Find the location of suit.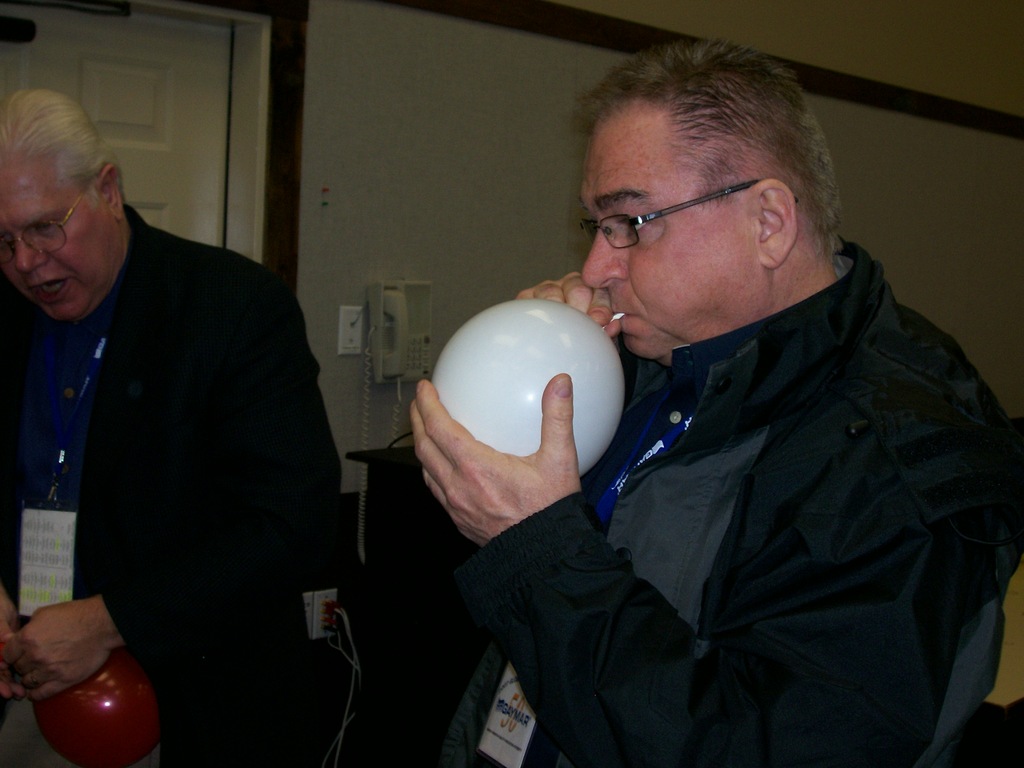
Location: 11 147 353 744.
